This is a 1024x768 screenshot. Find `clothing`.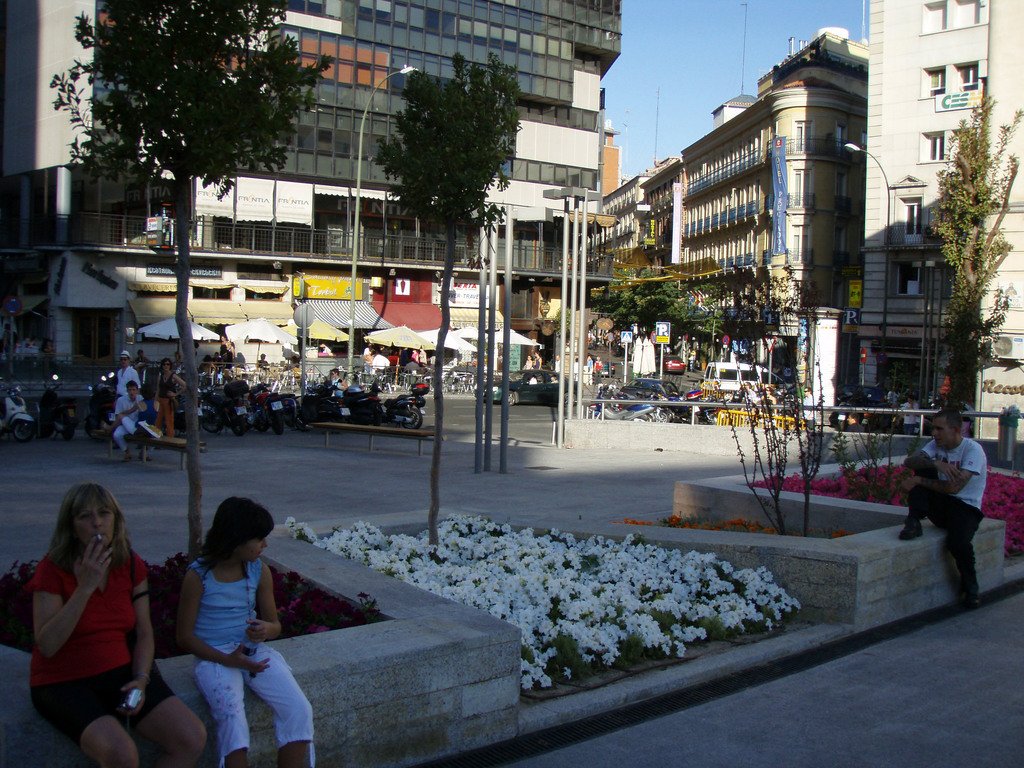
Bounding box: <bbox>255, 360, 271, 373</bbox>.
